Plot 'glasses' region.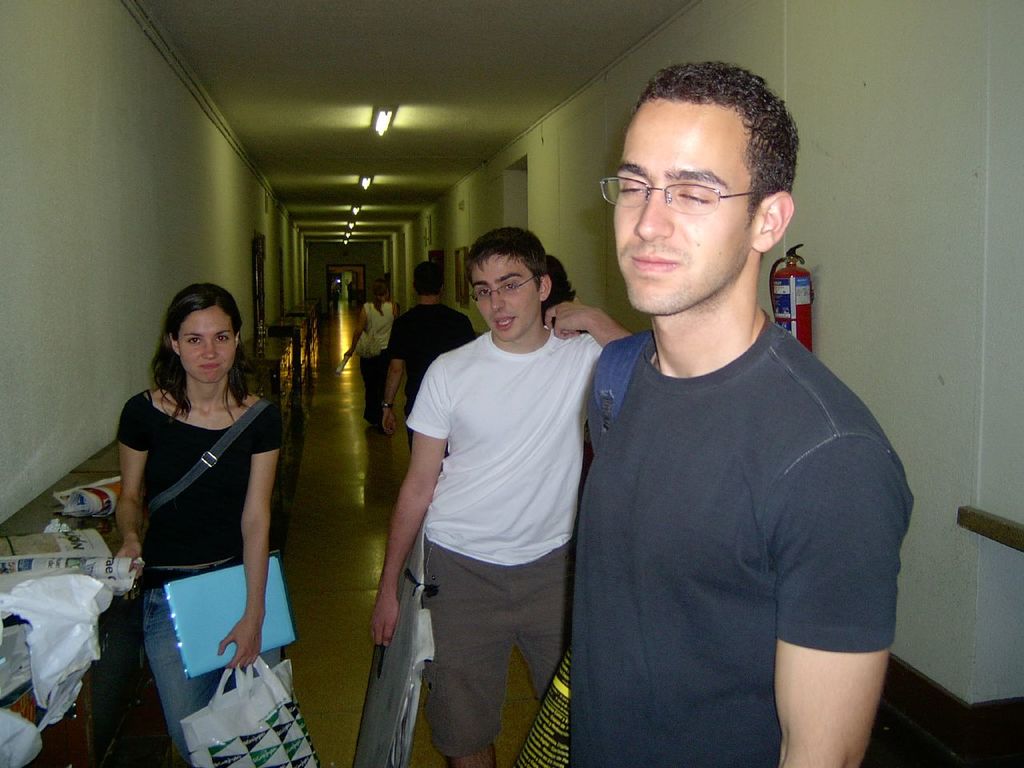
Plotted at (470, 278, 538, 304).
